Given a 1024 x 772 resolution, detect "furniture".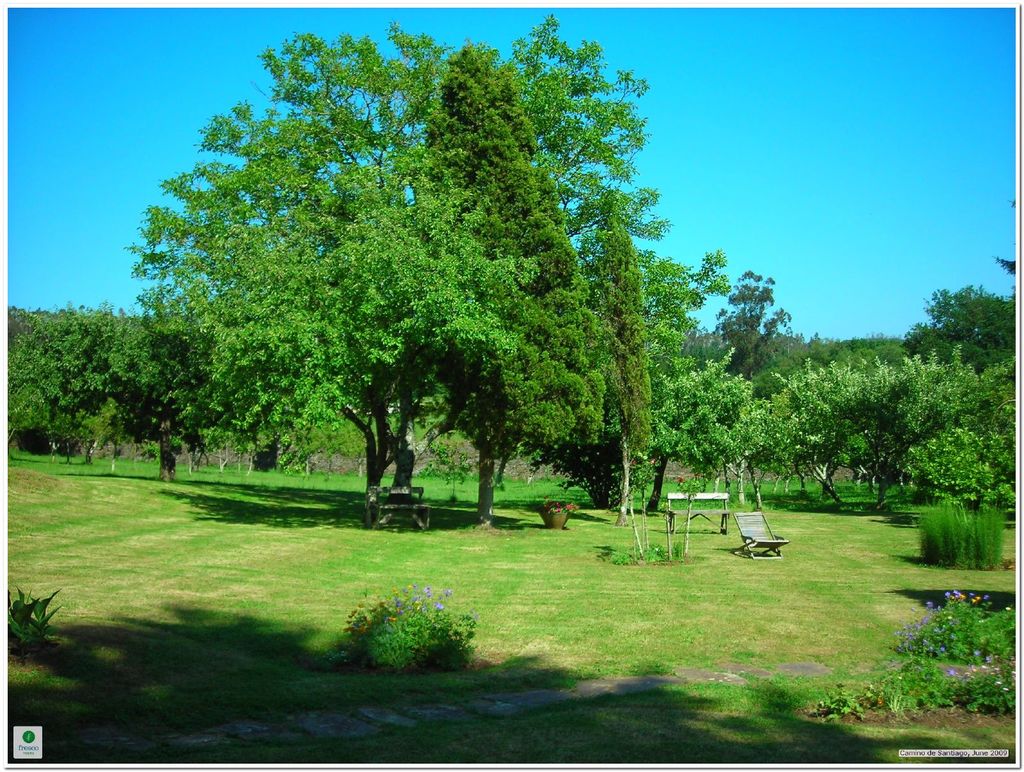
box(733, 511, 792, 561).
